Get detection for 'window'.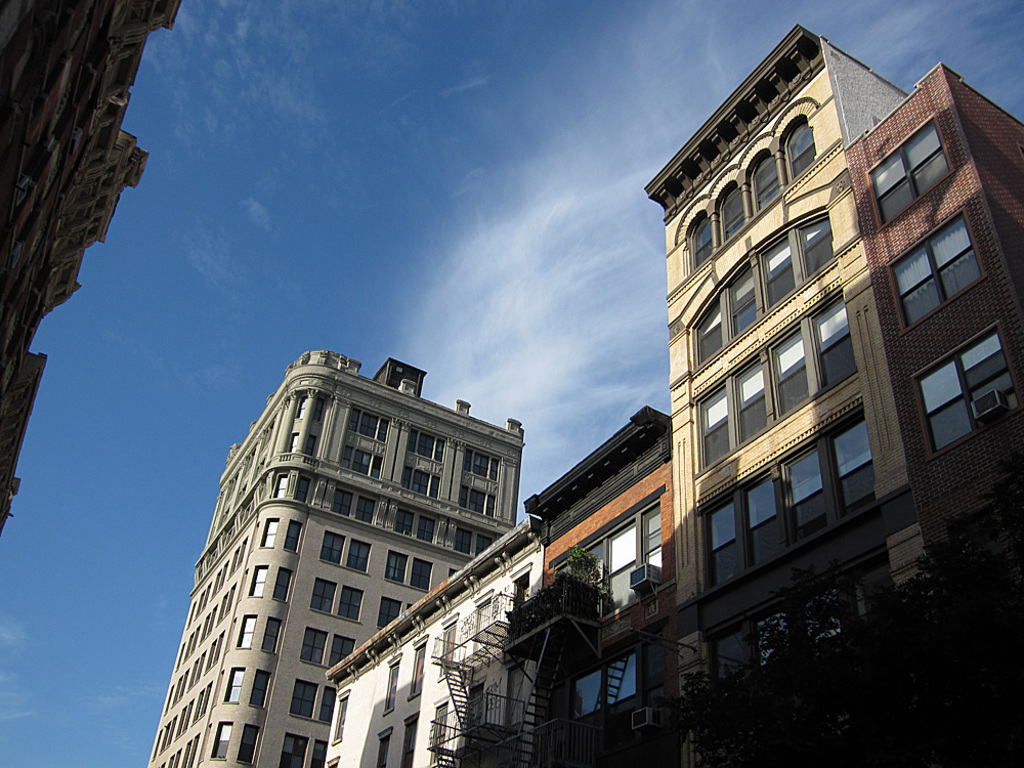
Detection: BBox(790, 121, 820, 182).
